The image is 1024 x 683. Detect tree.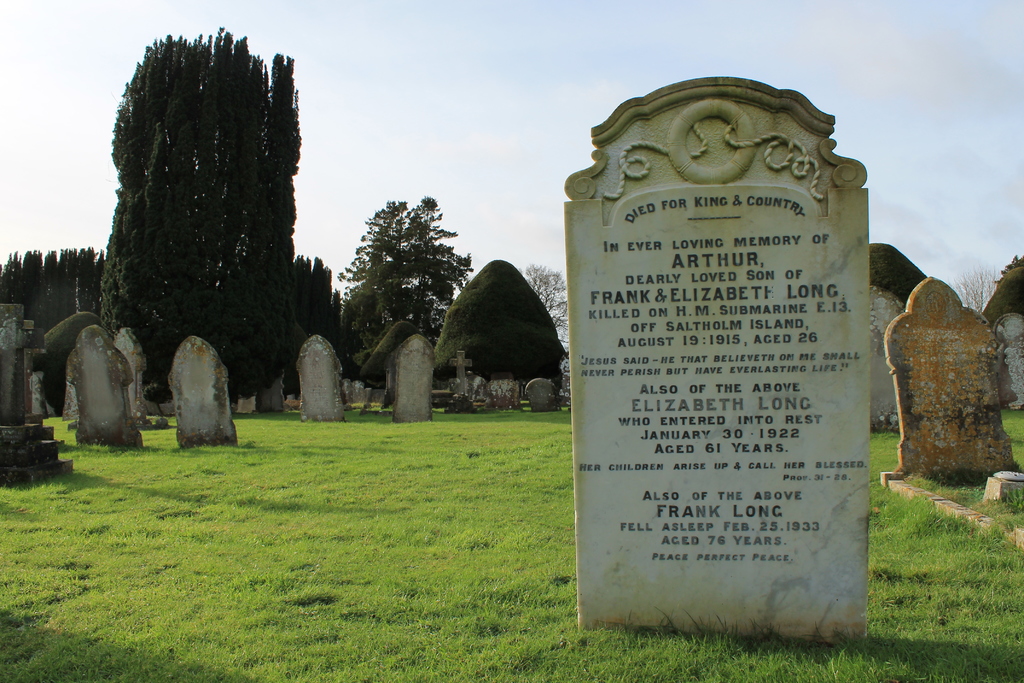
Detection: (left=0, top=227, right=104, bottom=413).
